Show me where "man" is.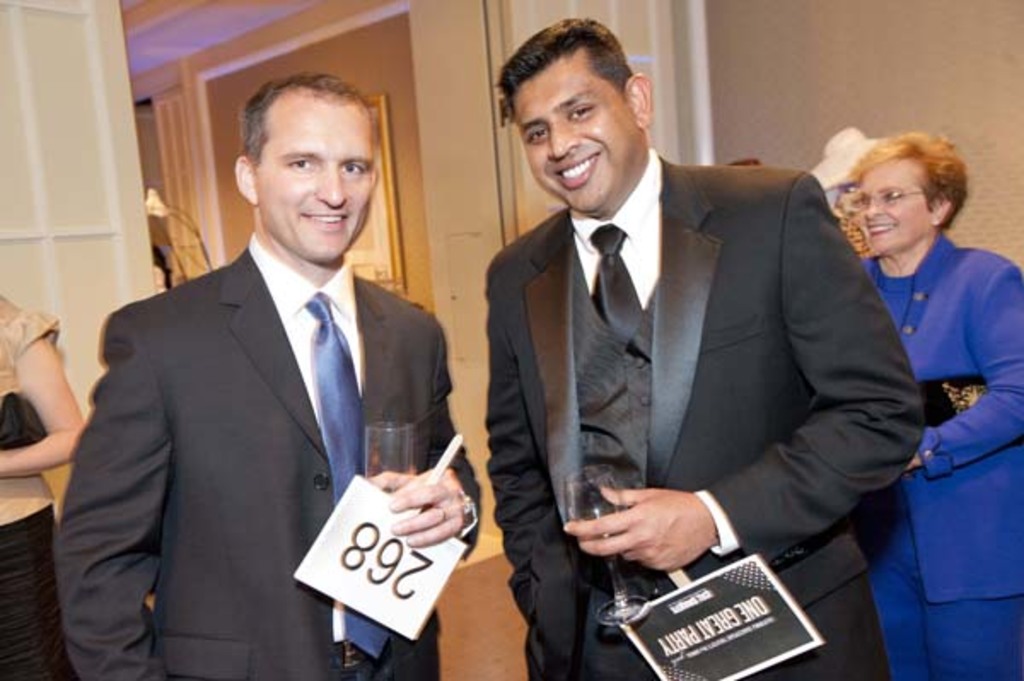
"man" is at region(485, 17, 928, 679).
